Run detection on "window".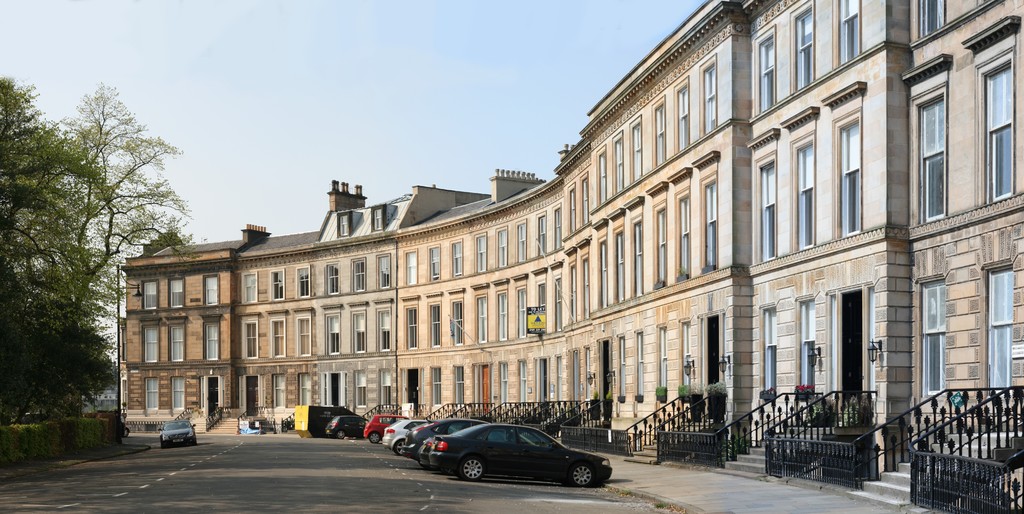
Result: [985,266,1012,387].
